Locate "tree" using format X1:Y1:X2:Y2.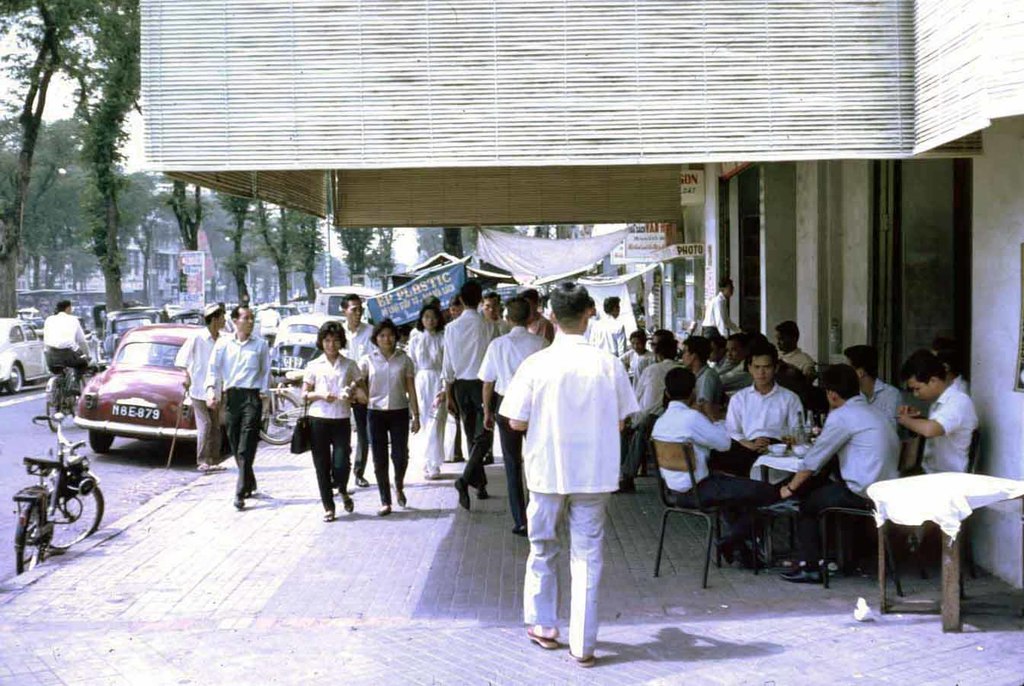
0:0:76:274.
